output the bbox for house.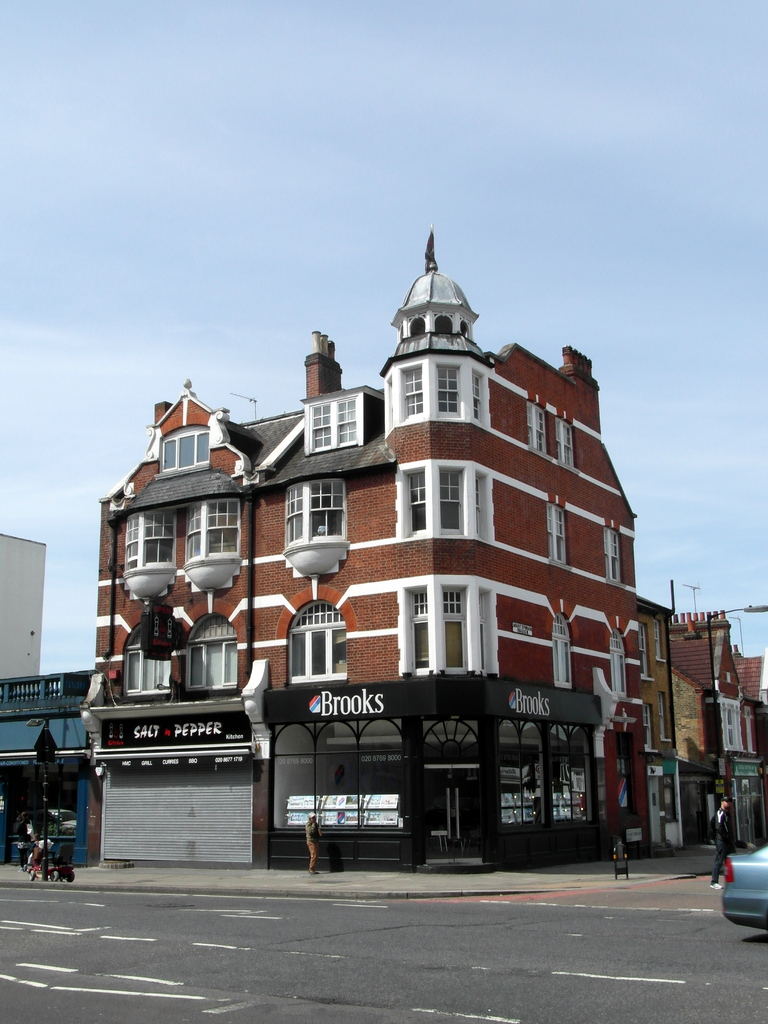
(77,238,654,879).
